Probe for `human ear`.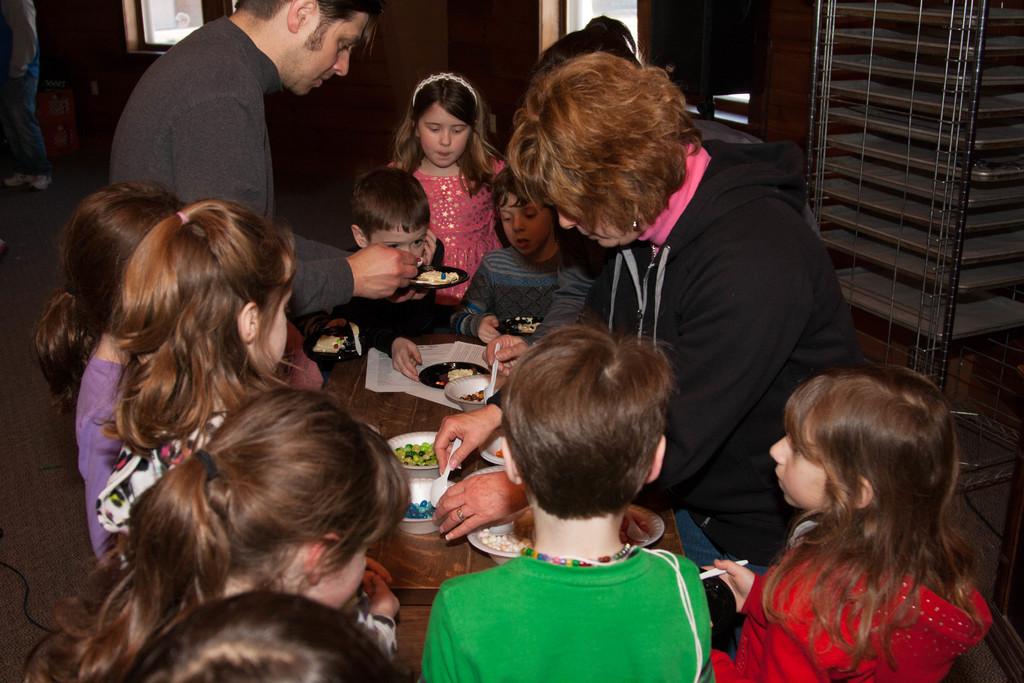
Probe result: box(294, 1, 320, 32).
